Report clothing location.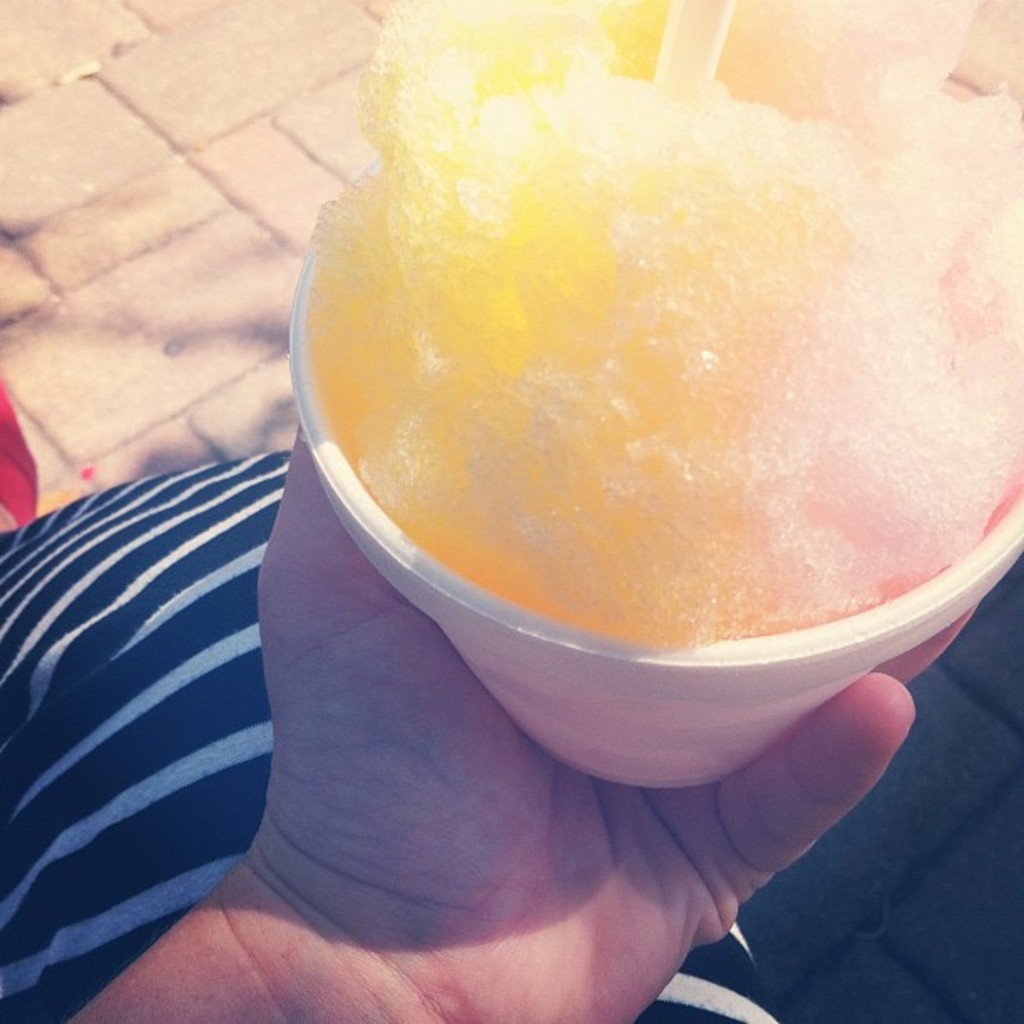
Report: bbox(0, 452, 781, 1022).
